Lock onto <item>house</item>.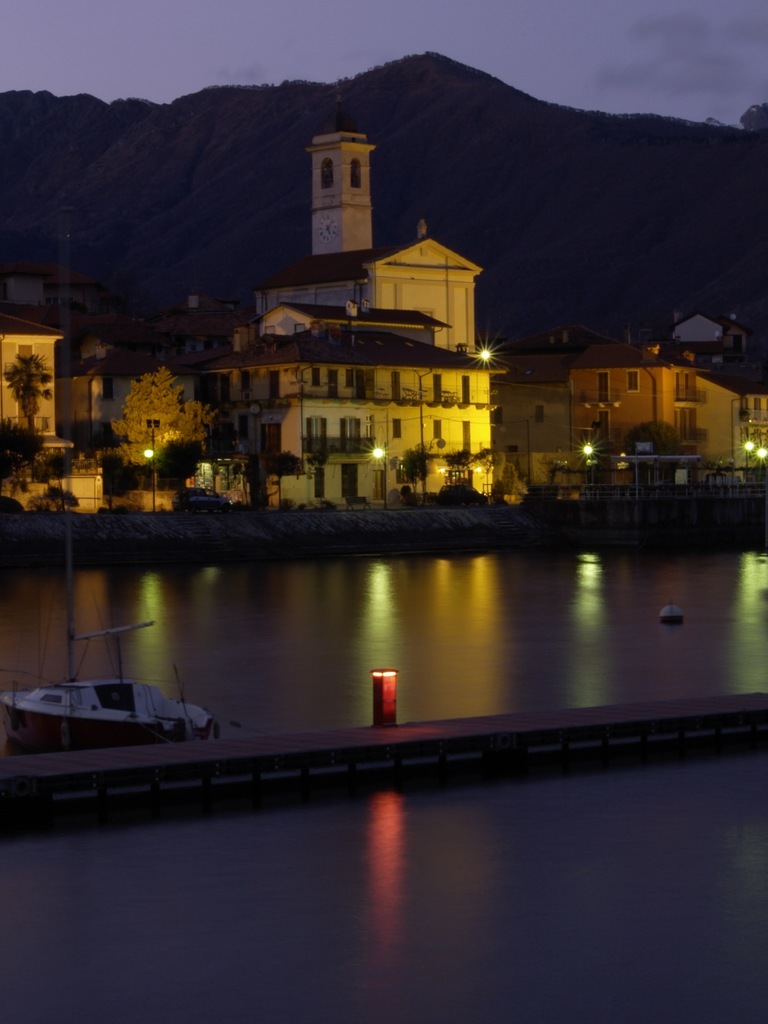
Locked: 658:304:767:356.
